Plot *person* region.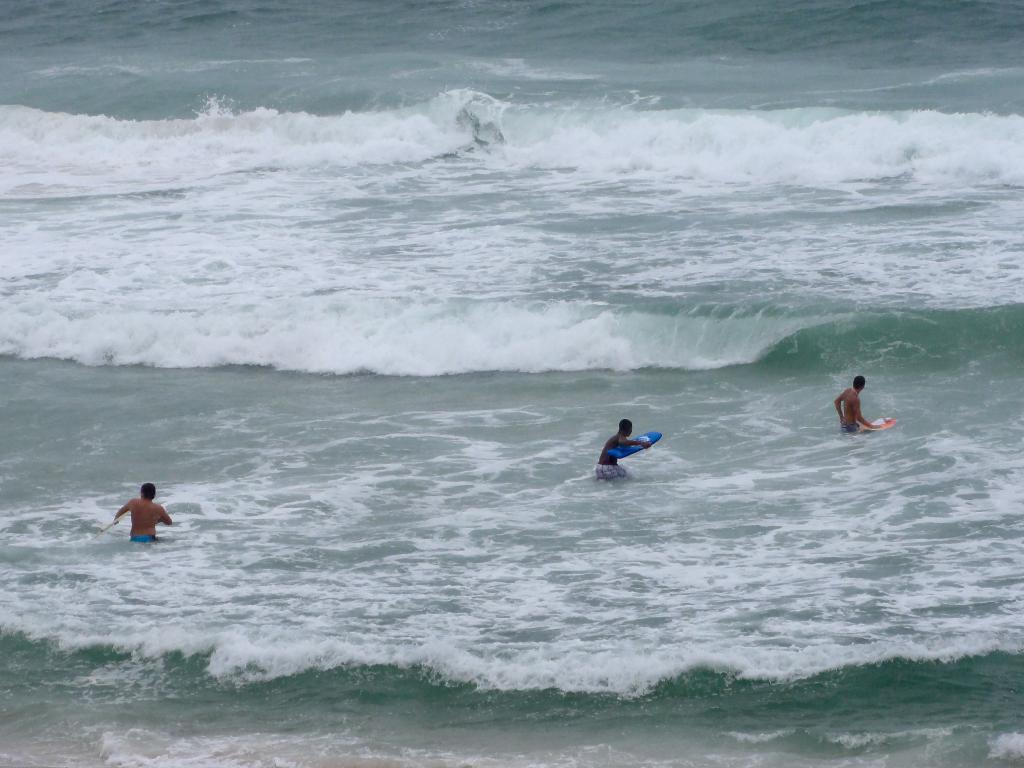
Plotted at bbox=(838, 367, 913, 438).
